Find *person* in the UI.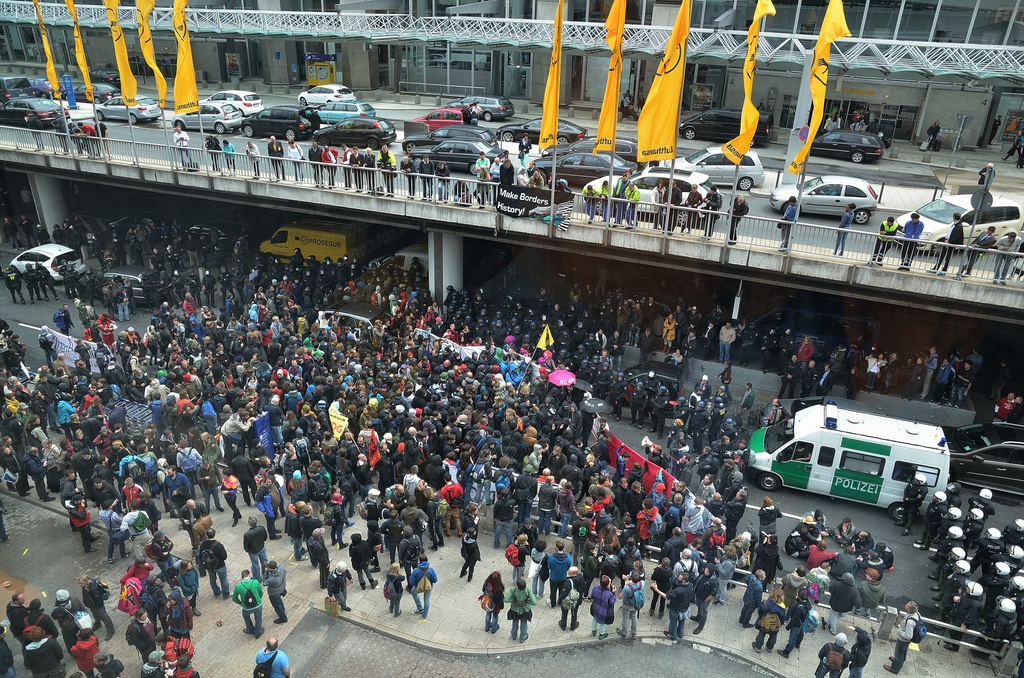
UI element at 977,163,997,187.
